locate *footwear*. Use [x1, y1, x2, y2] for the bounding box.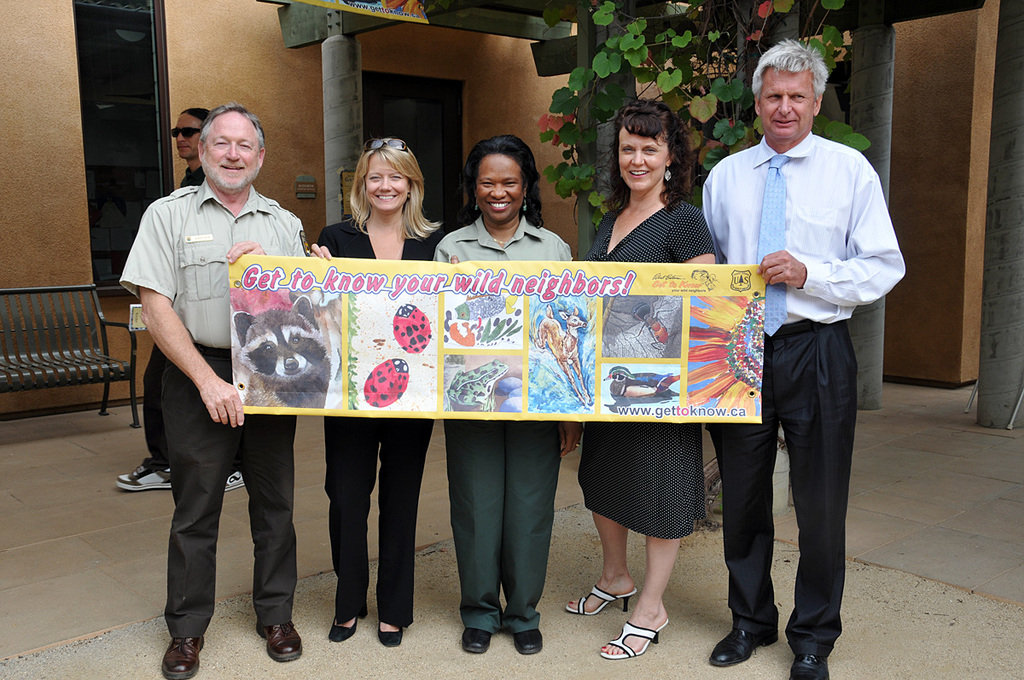
[515, 632, 544, 659].
